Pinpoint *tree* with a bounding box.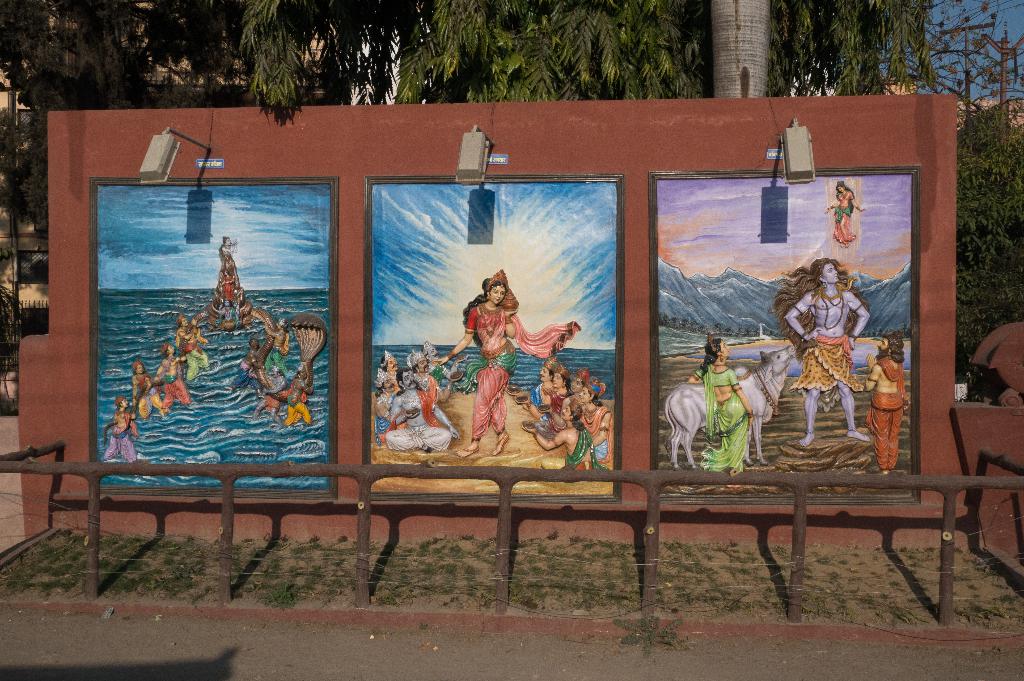
detection(239, 0, 945, 102).
